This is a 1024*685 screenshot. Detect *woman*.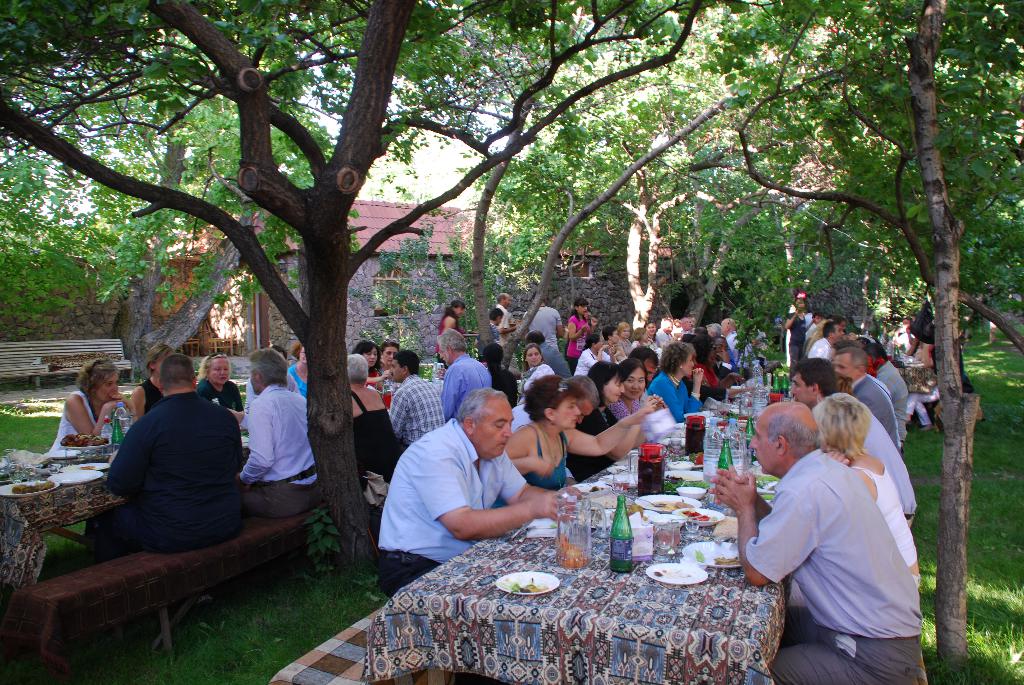
Rect(614, 320, 643, 359).
